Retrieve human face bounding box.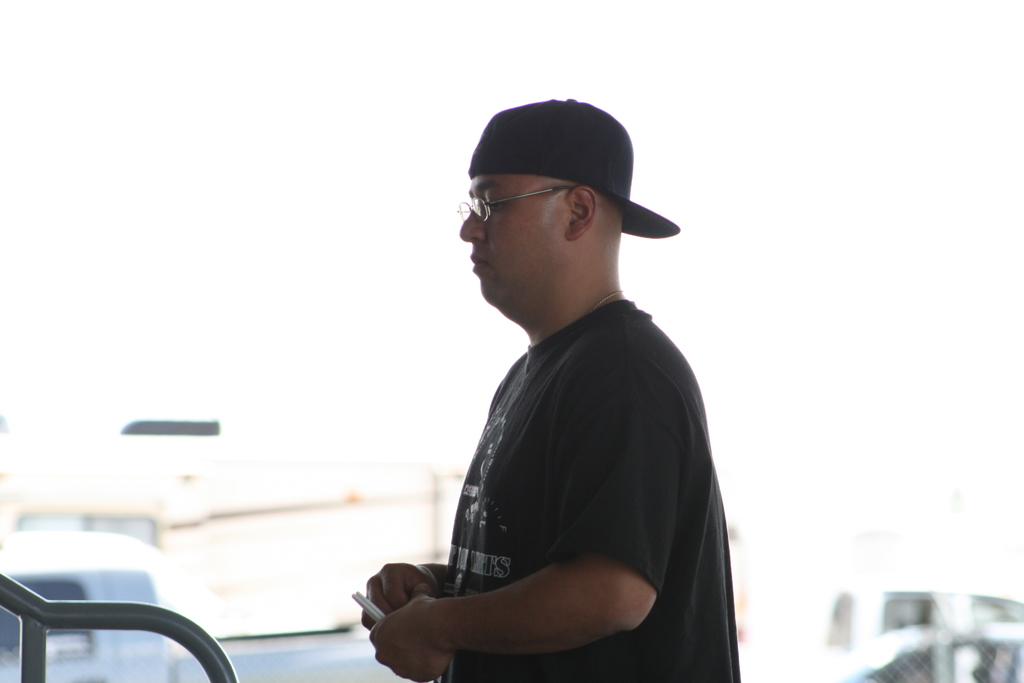
Bounding box: (457, 177, 565, 309).
